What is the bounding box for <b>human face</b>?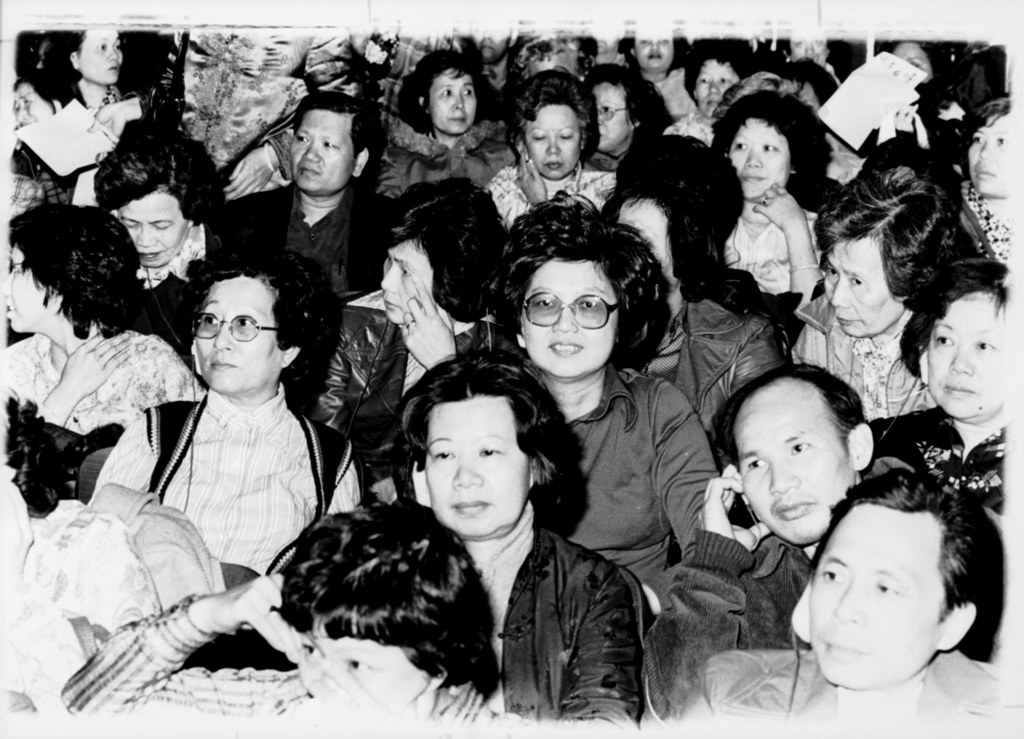
locate(820, 234, 902, 336).
